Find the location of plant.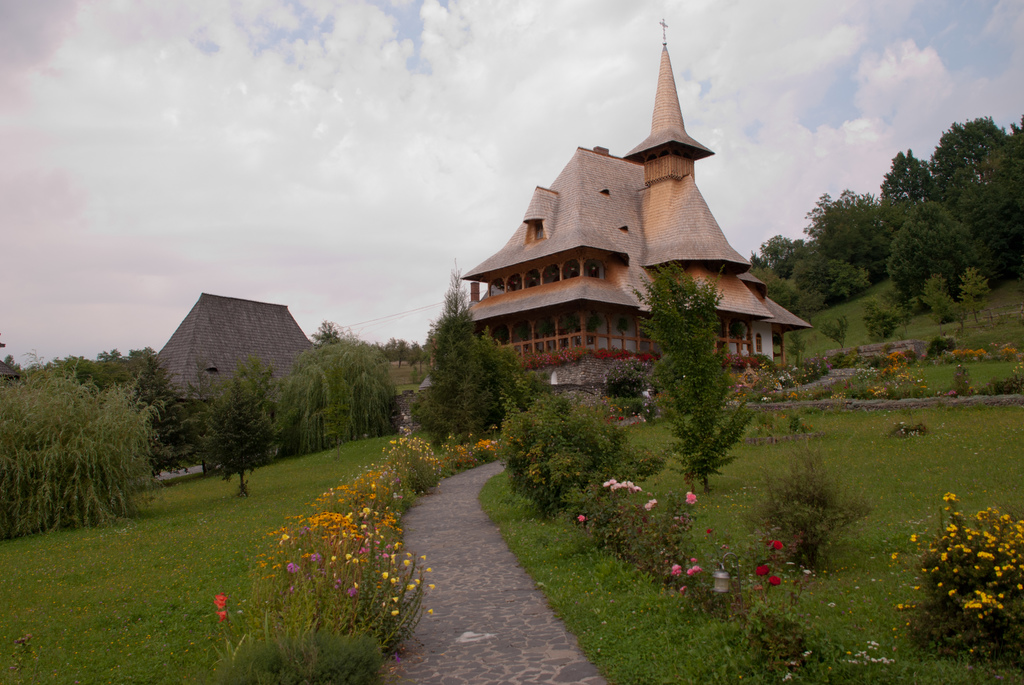
Location: [394, 423, 450, 484].
